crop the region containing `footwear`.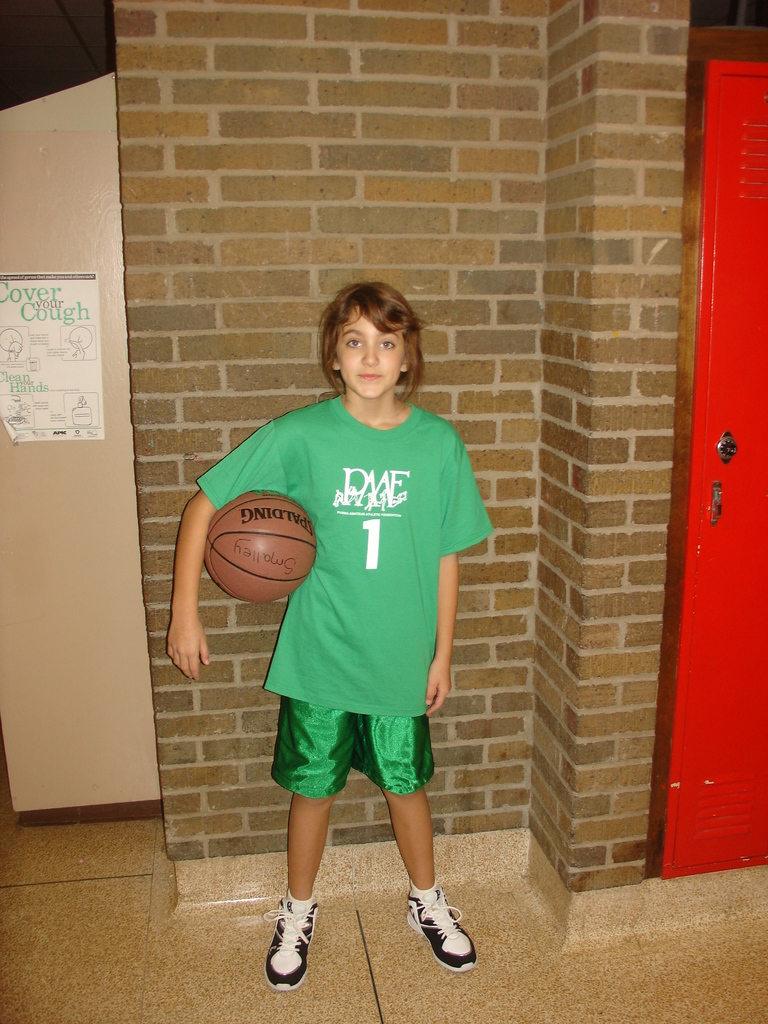
Crop region: {"x1": 262, "y1": 883, "x2": 320, "y2": 995}.
